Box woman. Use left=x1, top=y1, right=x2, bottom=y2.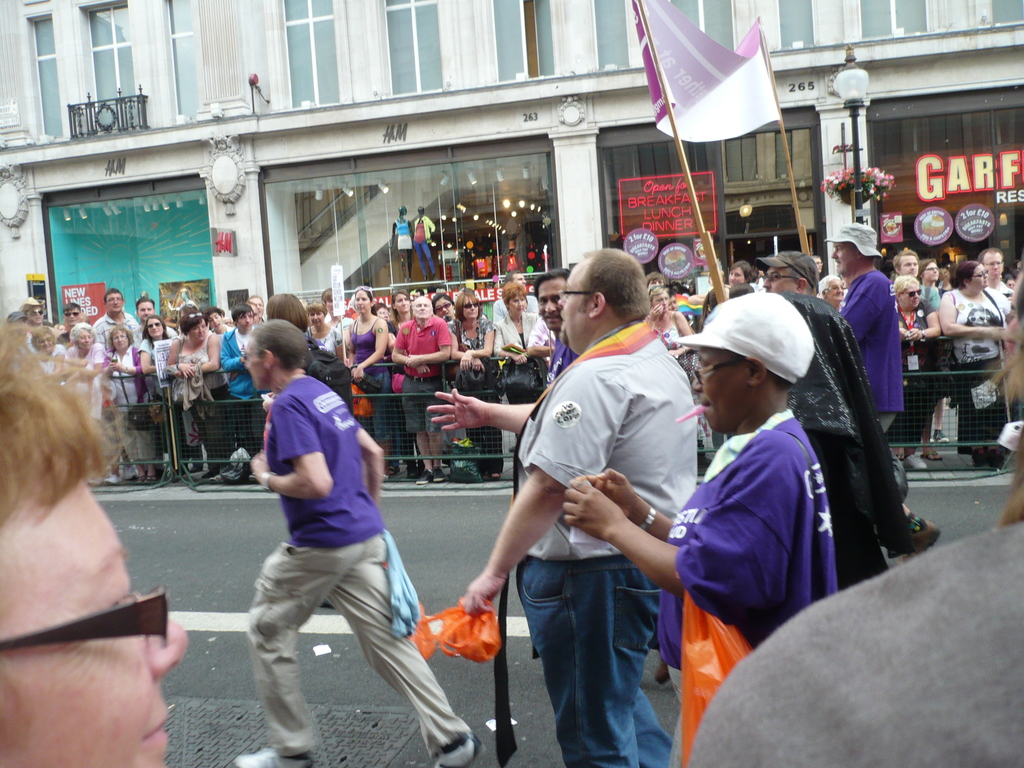
left=308, top=299, right=341, bottom=361.
